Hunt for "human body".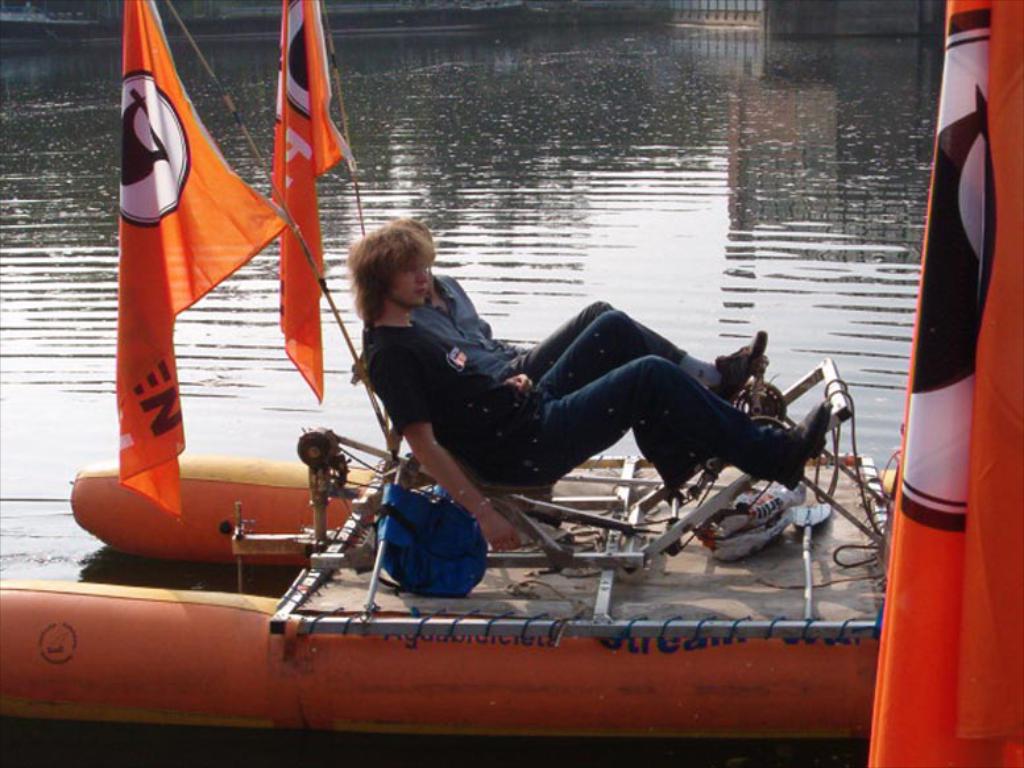
Hunted down at (351, 227, 829, 548).
